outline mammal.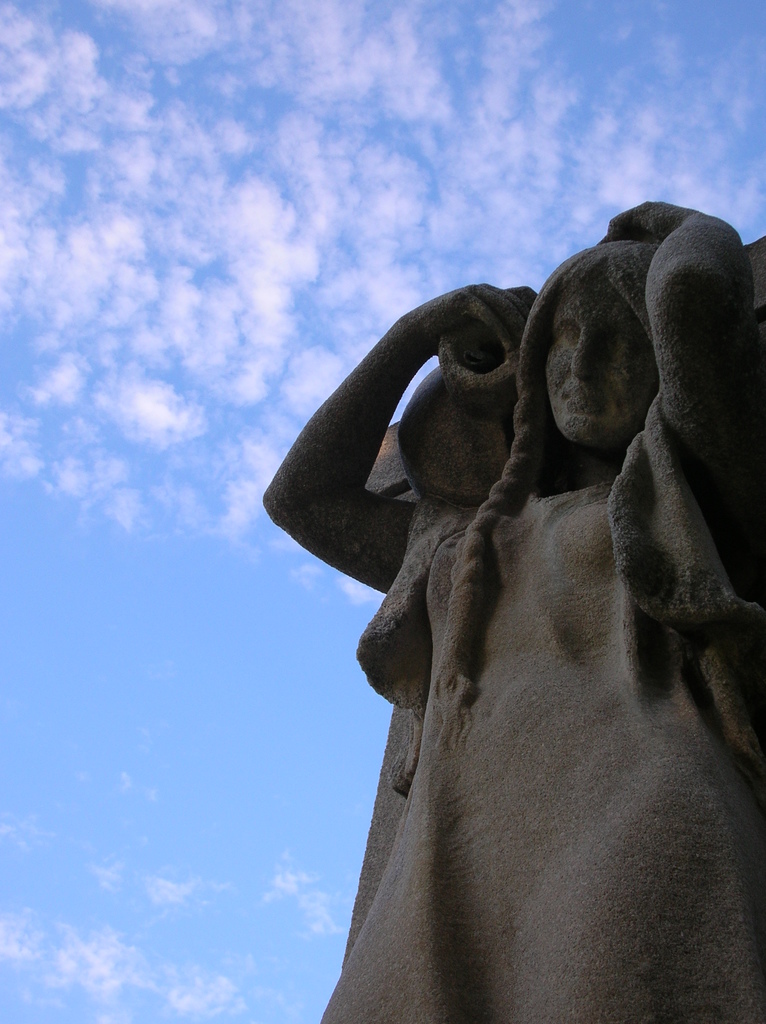
Outline: x1=259, y1=203, x2=763, y2=1021.
